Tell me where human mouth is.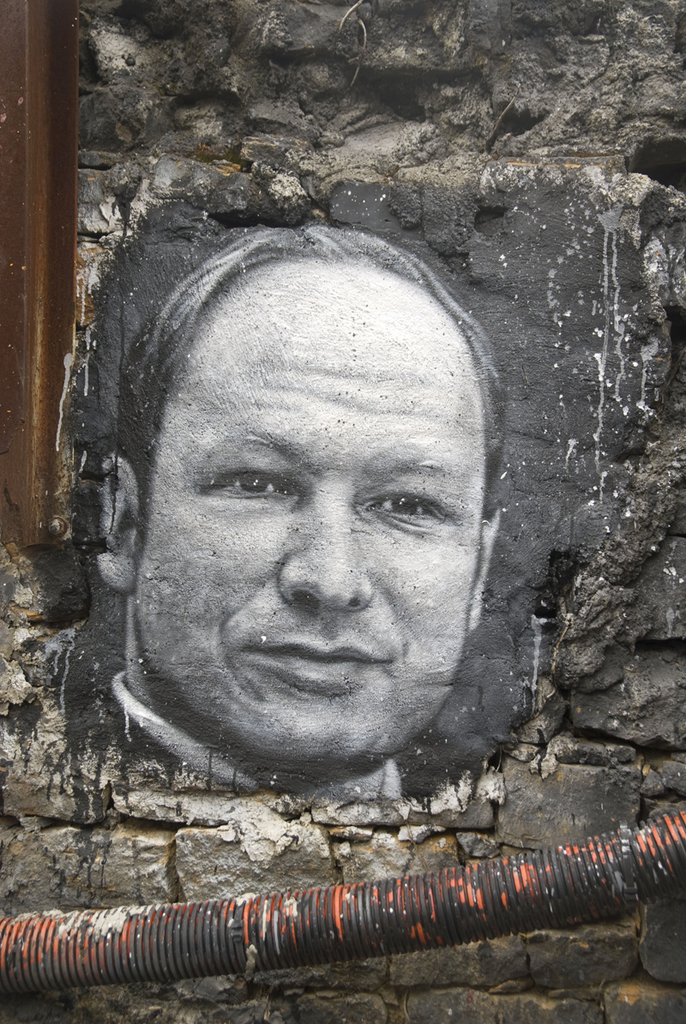
human mouth is at (left=239, top=624, right=397, bottom=704).
